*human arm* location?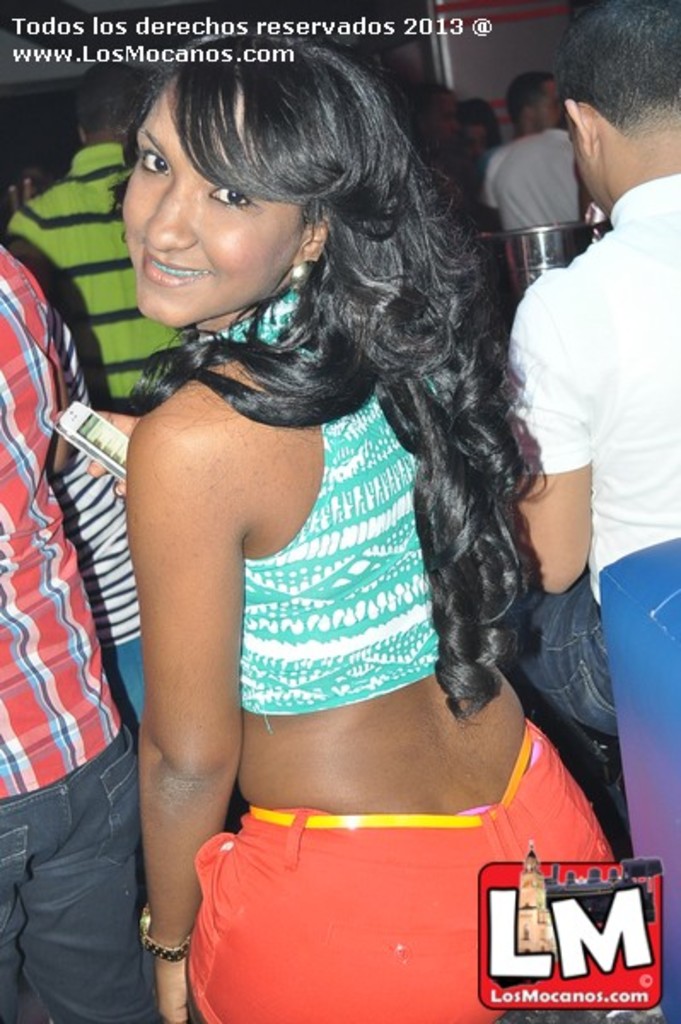
<box>44,408,131,497</box>
